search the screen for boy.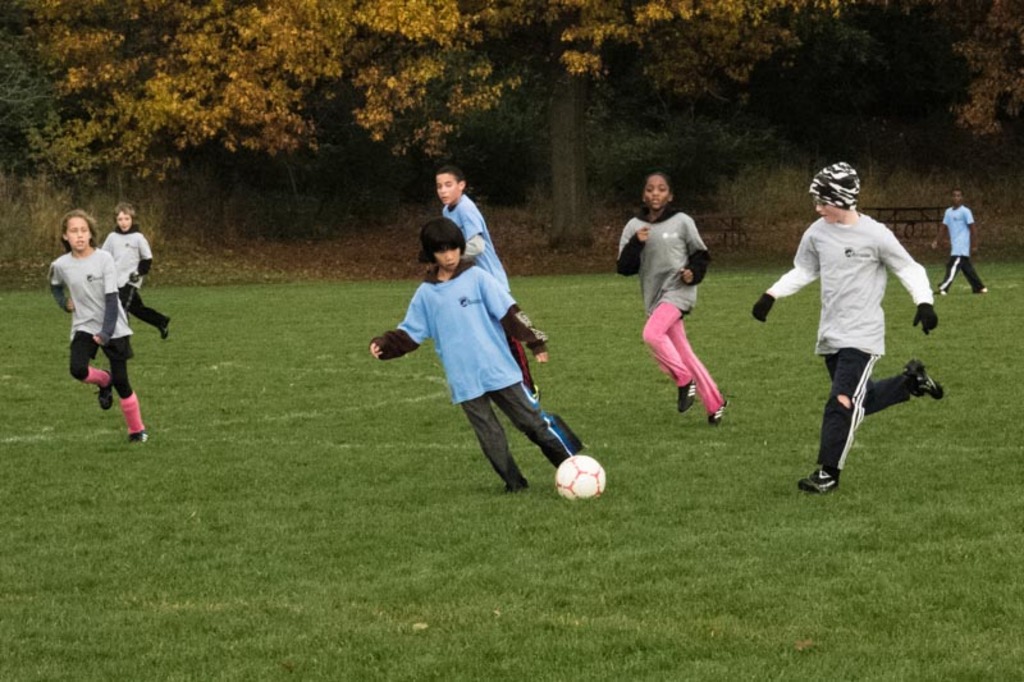
Found at 102, 202, 173, 342.
